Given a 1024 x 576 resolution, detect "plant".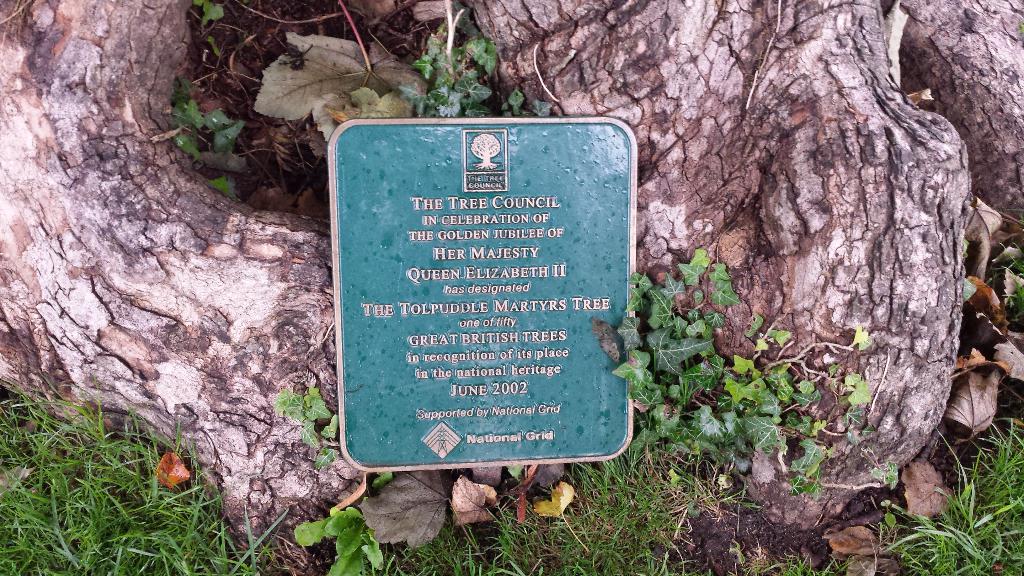
446 456 518 545.
